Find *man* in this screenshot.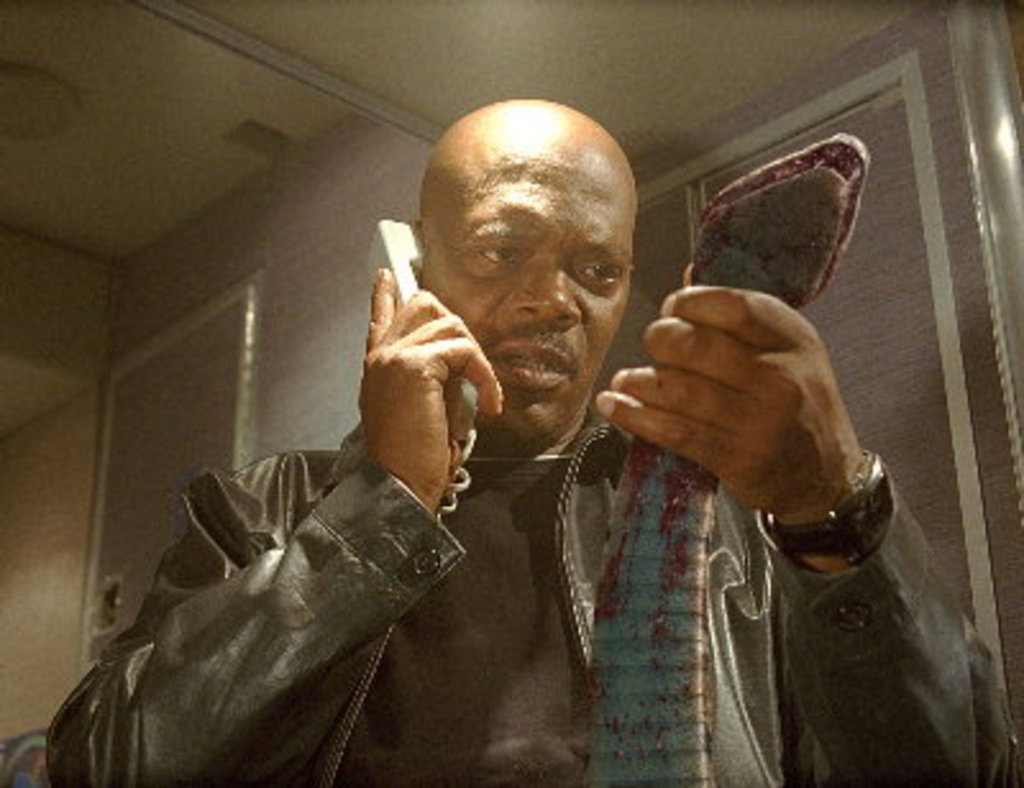
The bounding box for *man* is {"x1": 84, "y1": 97, "x2": 842, "y2": 762}.
